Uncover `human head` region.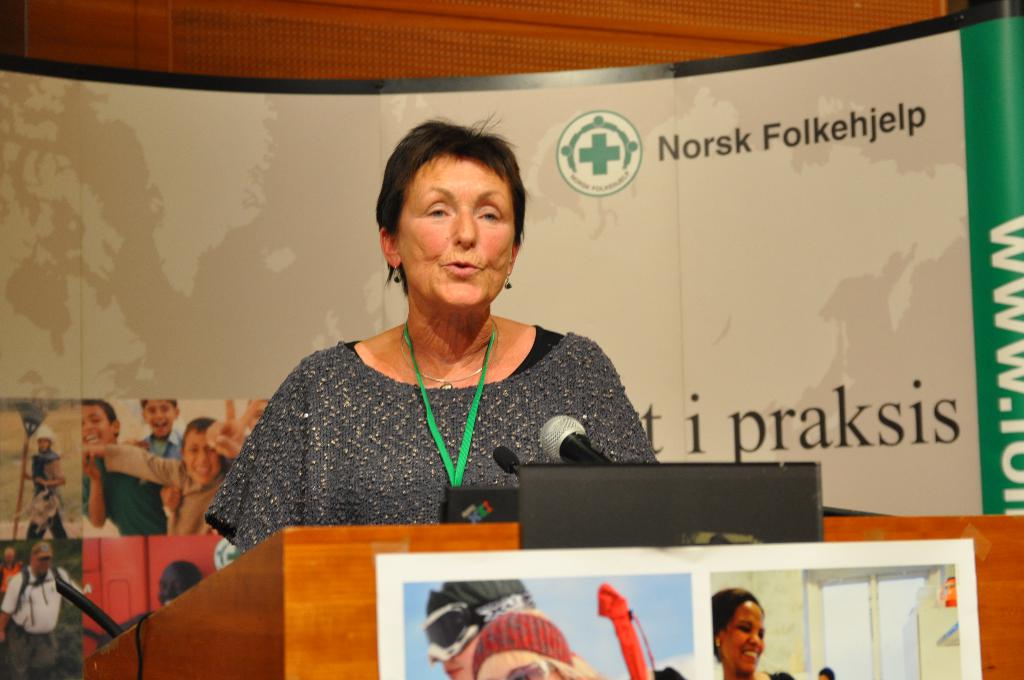
Uncovered: BBox(376, 128, 519, 314).
